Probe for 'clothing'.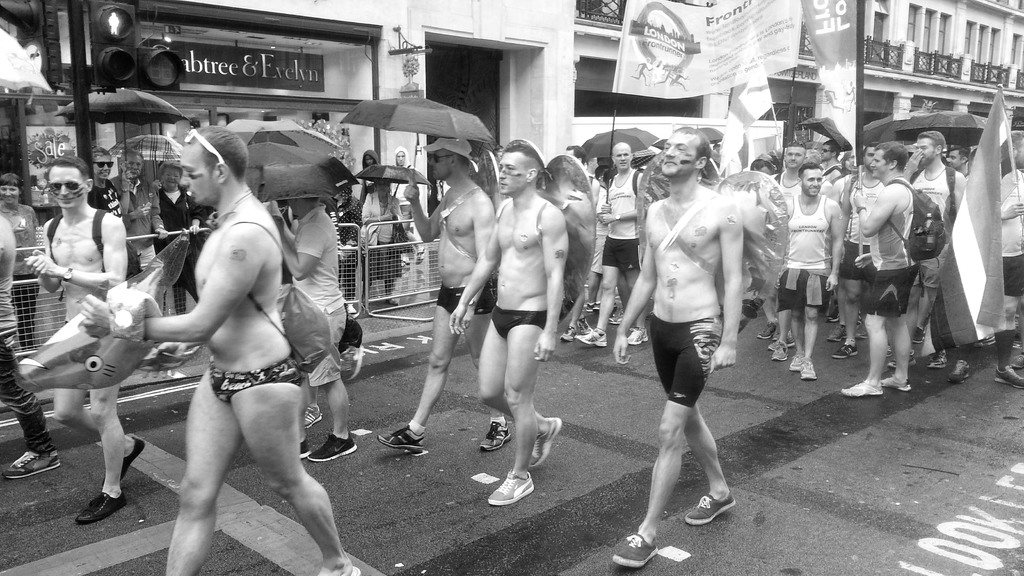
Probe result: BBox(149, 180, 216, 305).
